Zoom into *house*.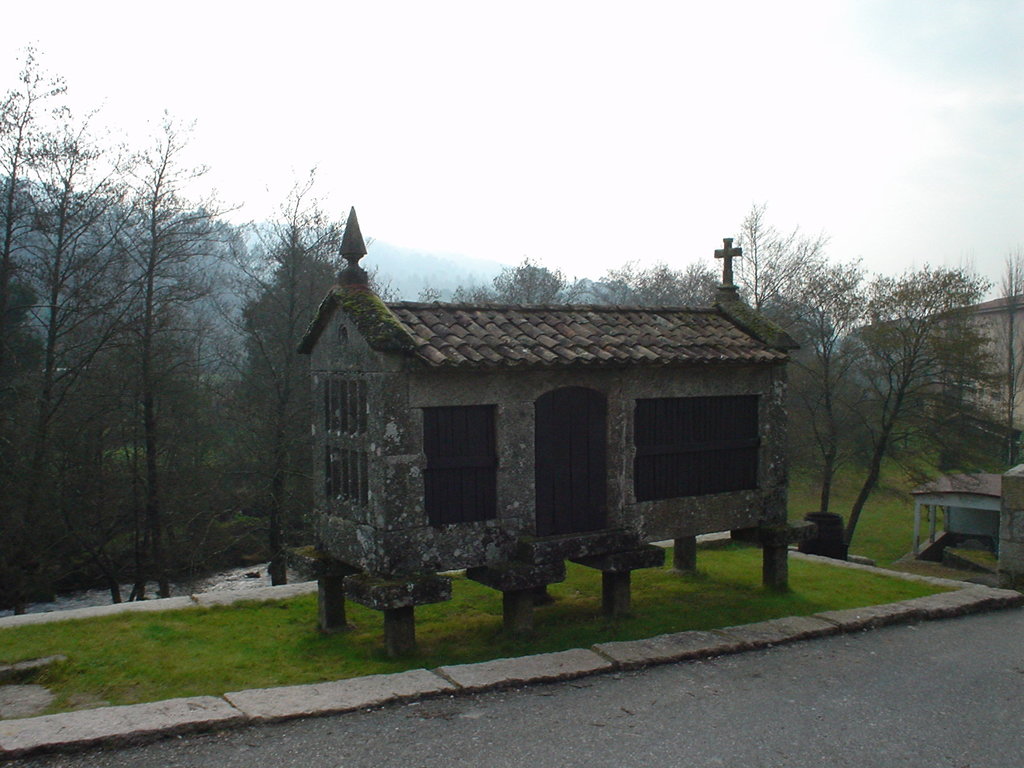
Zoom target: x1=923 y1=286 x2=1023 y2=449.
